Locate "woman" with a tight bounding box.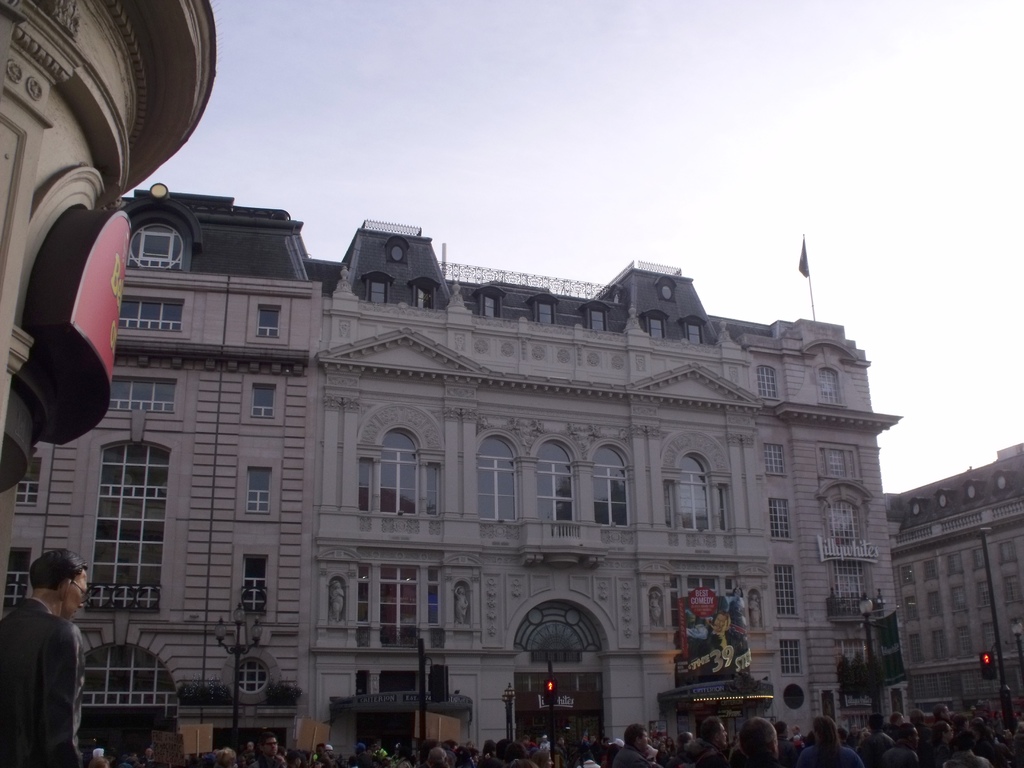
751:592:762:627.
